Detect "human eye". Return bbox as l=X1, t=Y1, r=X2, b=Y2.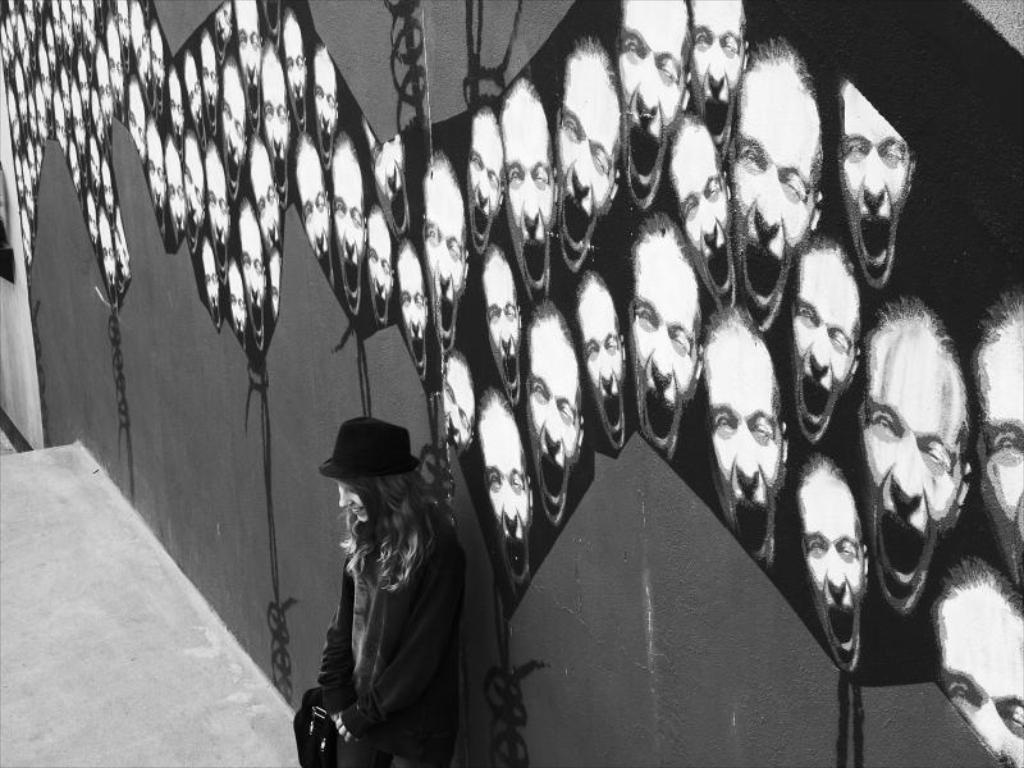
l=168, t=186, r=177, b=201.
